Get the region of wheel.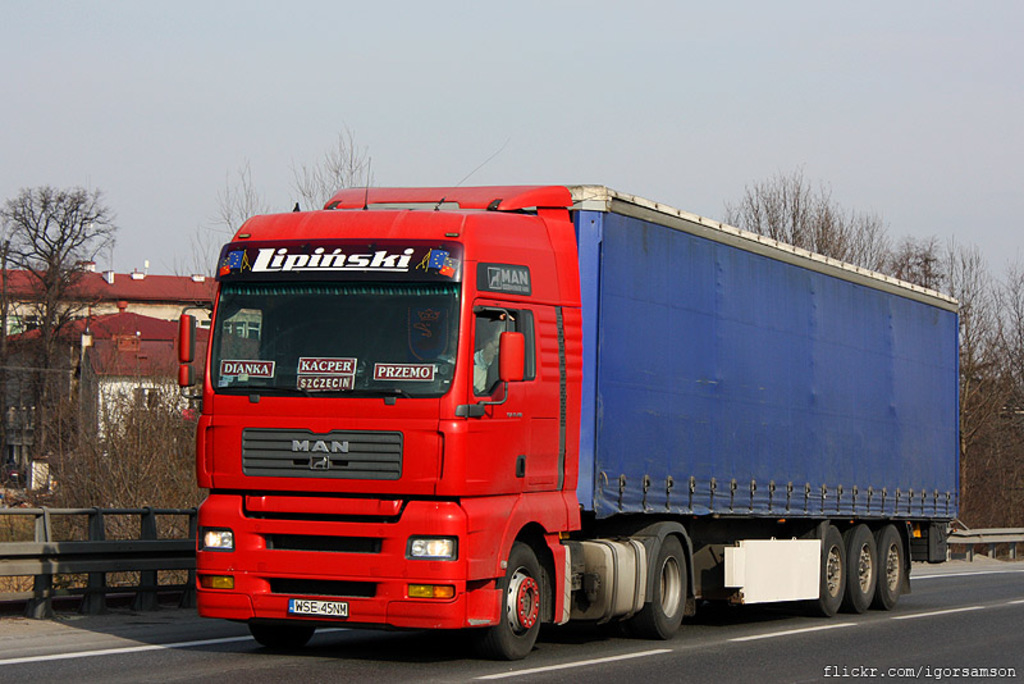
<region>250, 621, 311, 648</region>.
